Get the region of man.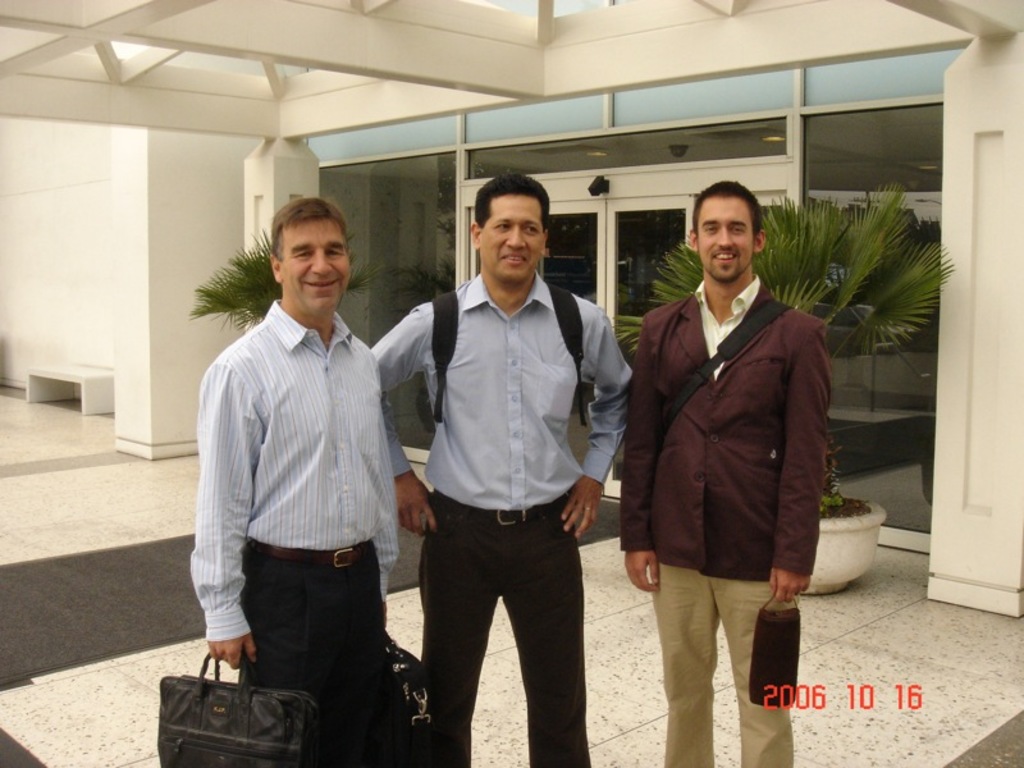
{"x1": 627, "y1": 175, "x2": 835, "y2": 767}.
